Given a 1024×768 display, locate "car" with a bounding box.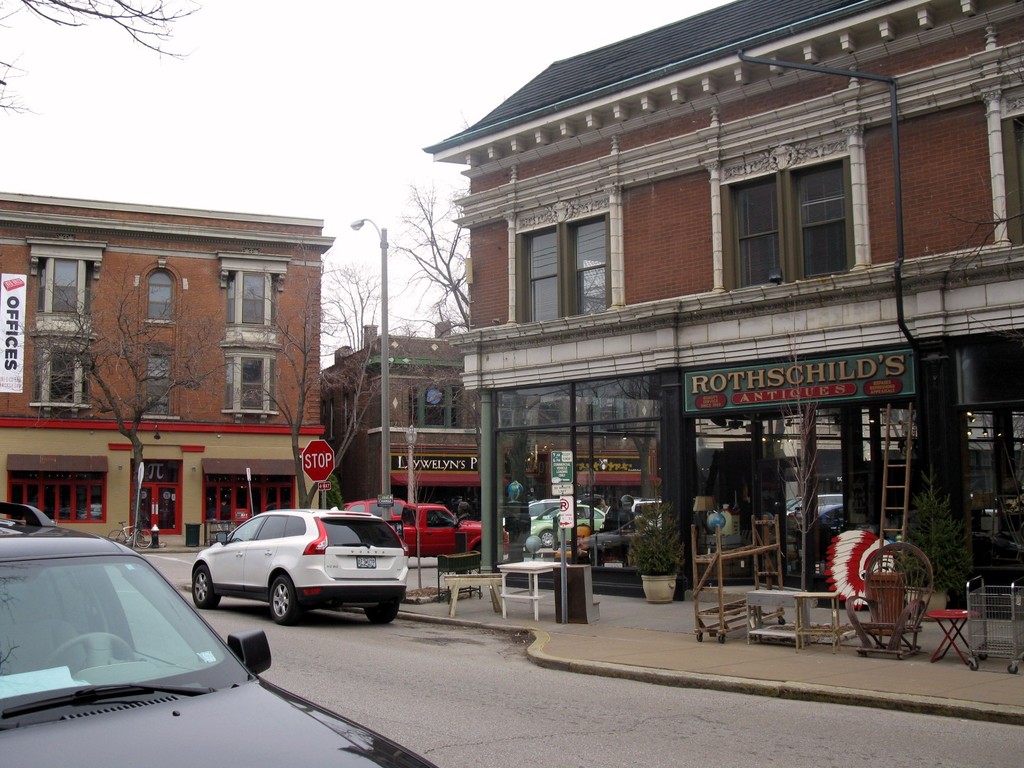
Located: bbox=(0, 495, 440, 767).
